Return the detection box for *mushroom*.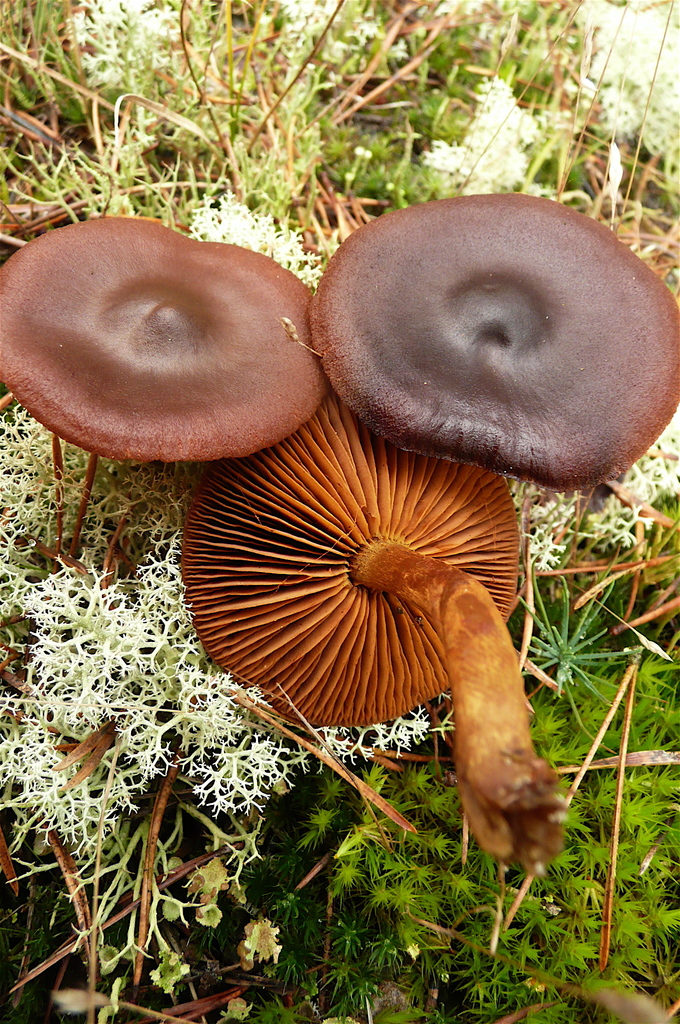
<box>0,212,329,462</box>.
